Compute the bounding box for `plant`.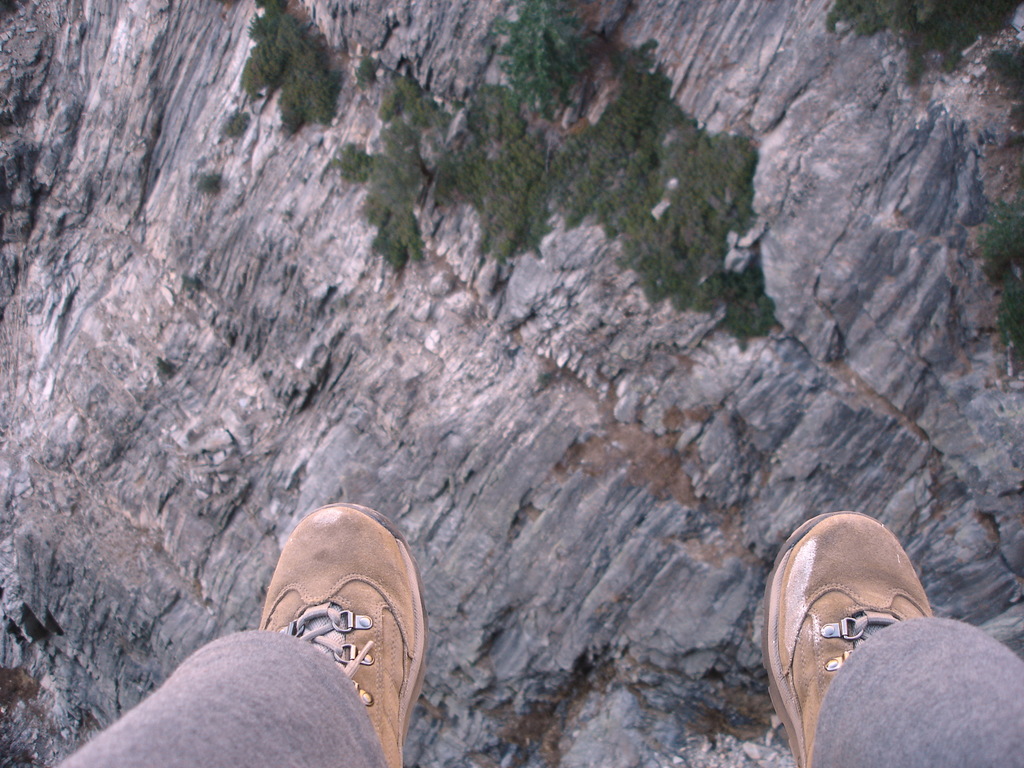
bbox(178, 267, 199, 289).
